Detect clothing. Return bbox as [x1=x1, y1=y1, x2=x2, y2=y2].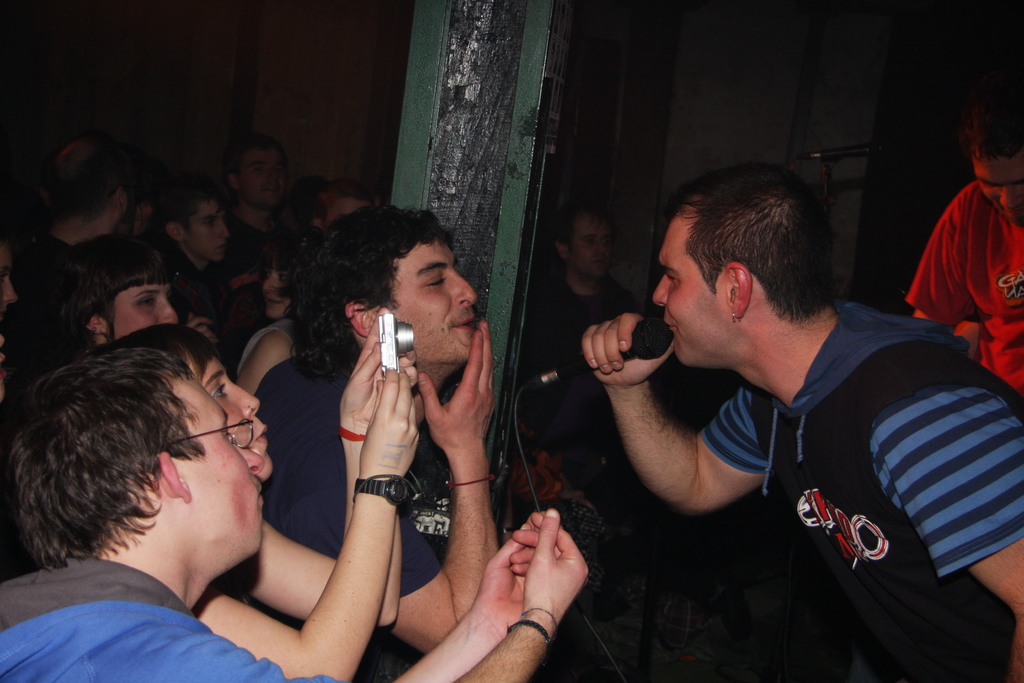
[x1=897, y1=179, x2=1023, y2=379].
